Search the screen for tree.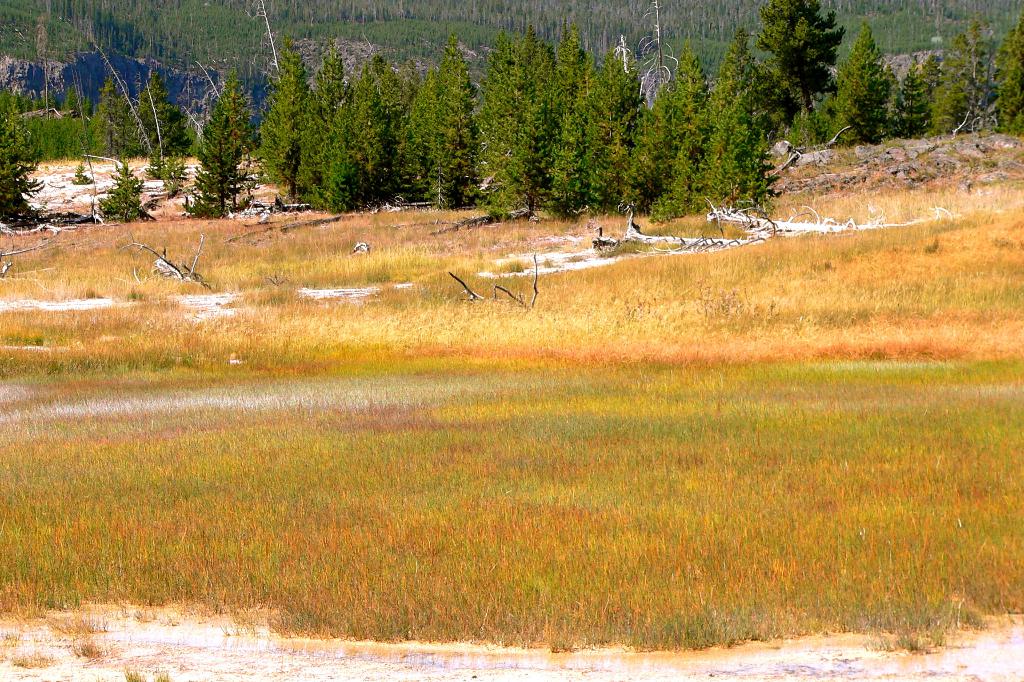
Found at x1=417, y1=42, x2=472, y2=207.
